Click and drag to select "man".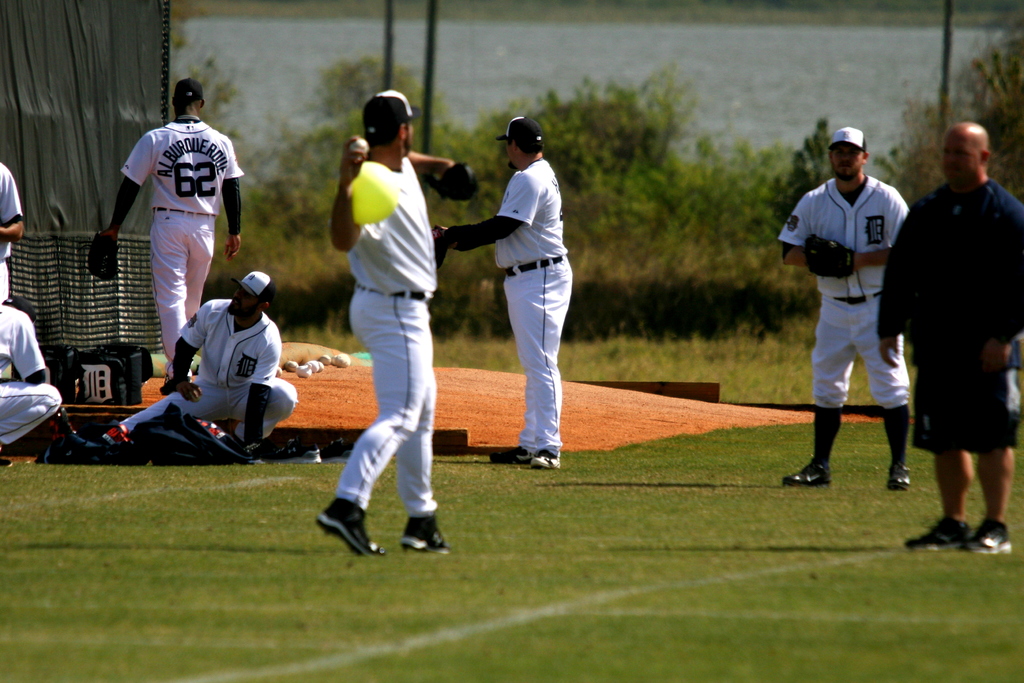
Selection: <region>894, 106, 1023, 550</region>.
